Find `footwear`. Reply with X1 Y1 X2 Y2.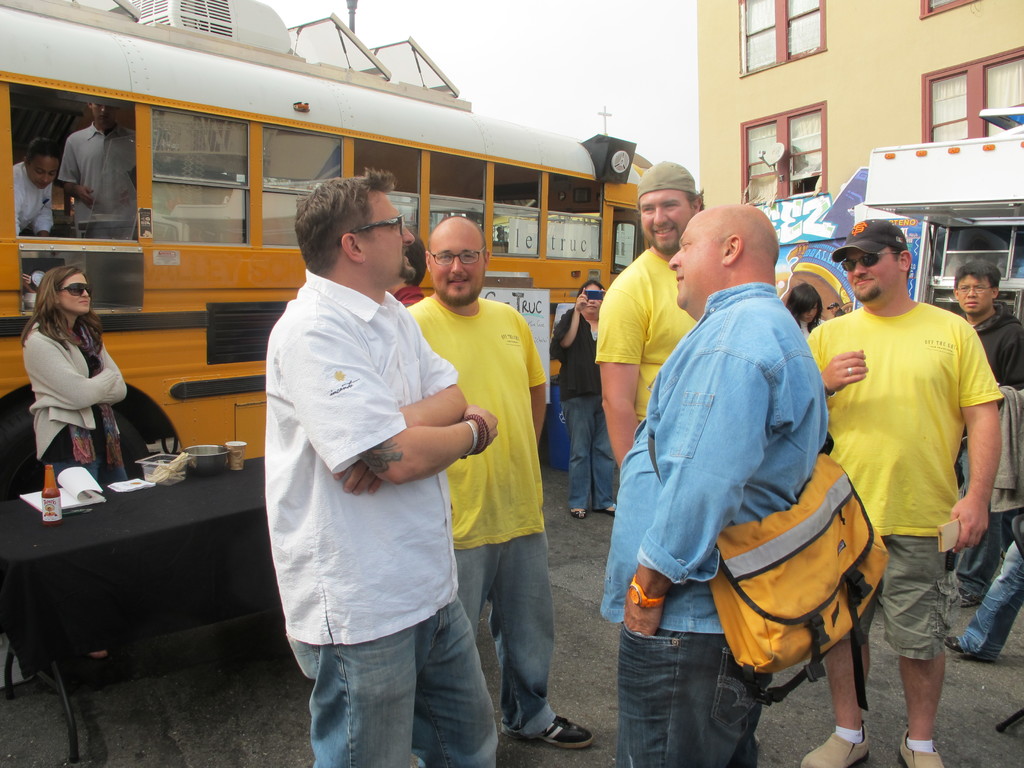
946 636 973 657.
